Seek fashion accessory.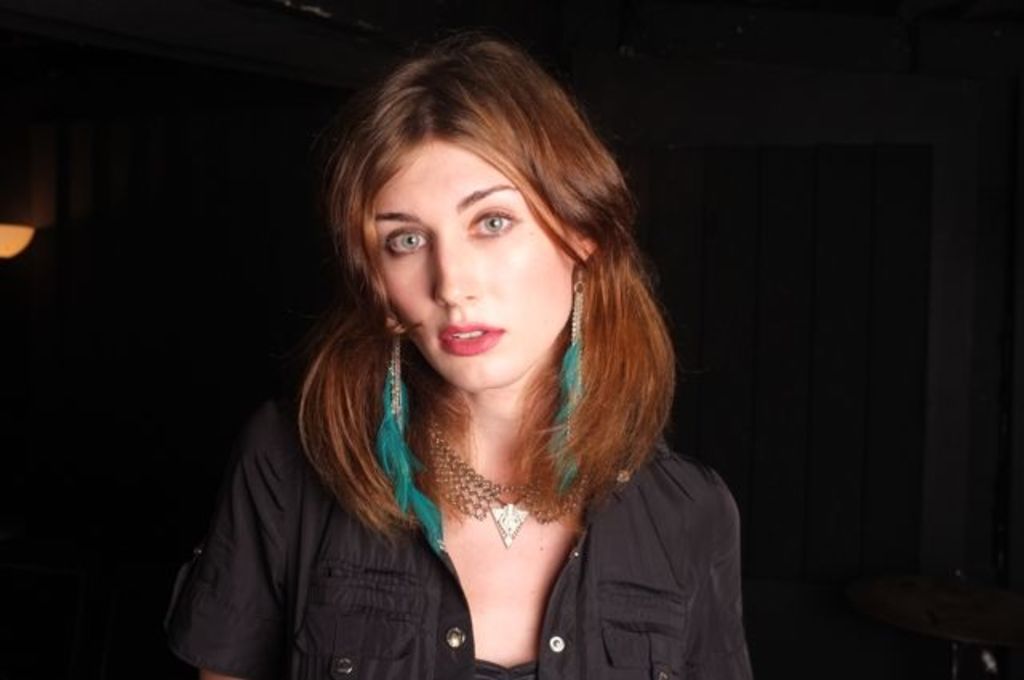
405 416 587 549.
